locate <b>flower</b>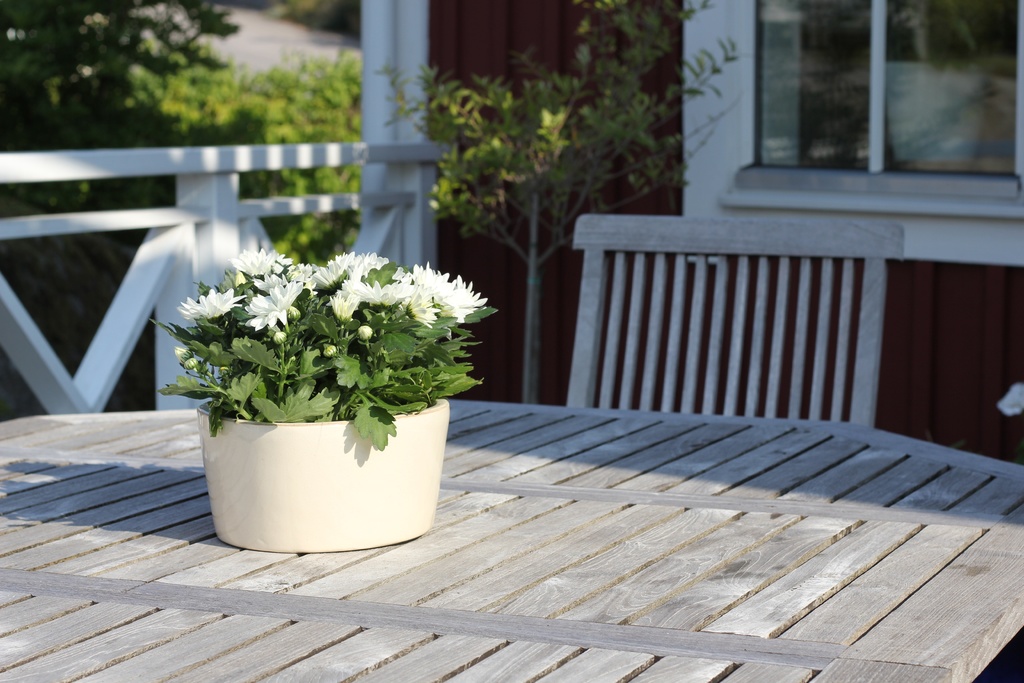
335,252,371,276
